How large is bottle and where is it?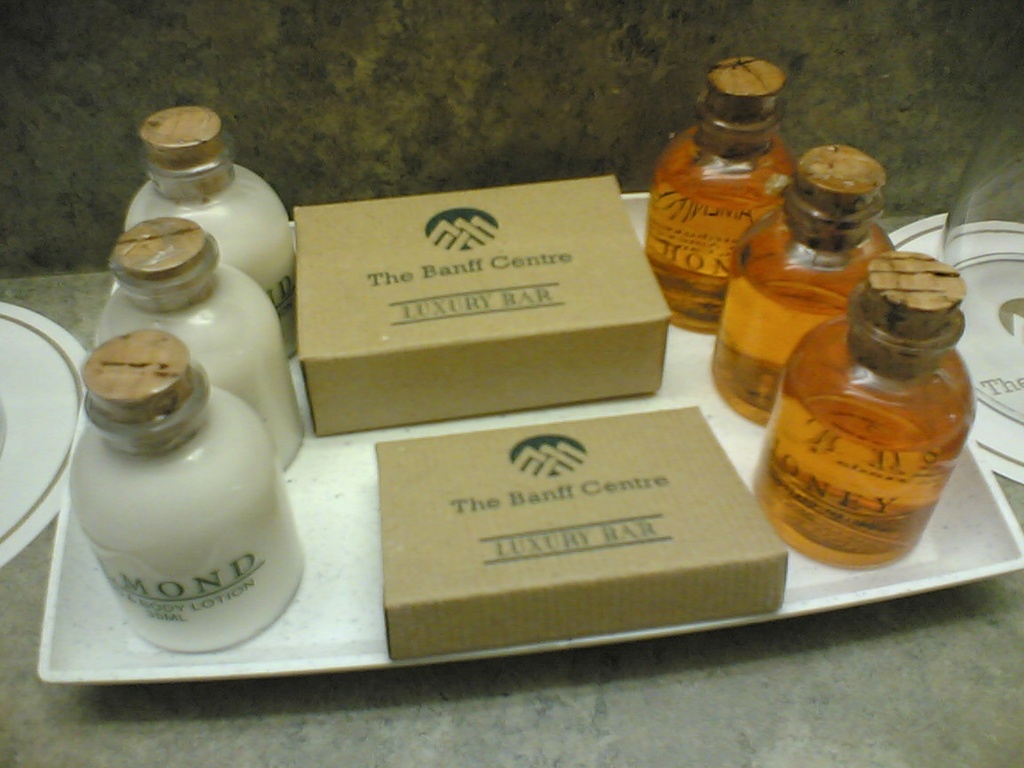
Bounding box: [x1=124, y1=103, x2=300, y2=359].
